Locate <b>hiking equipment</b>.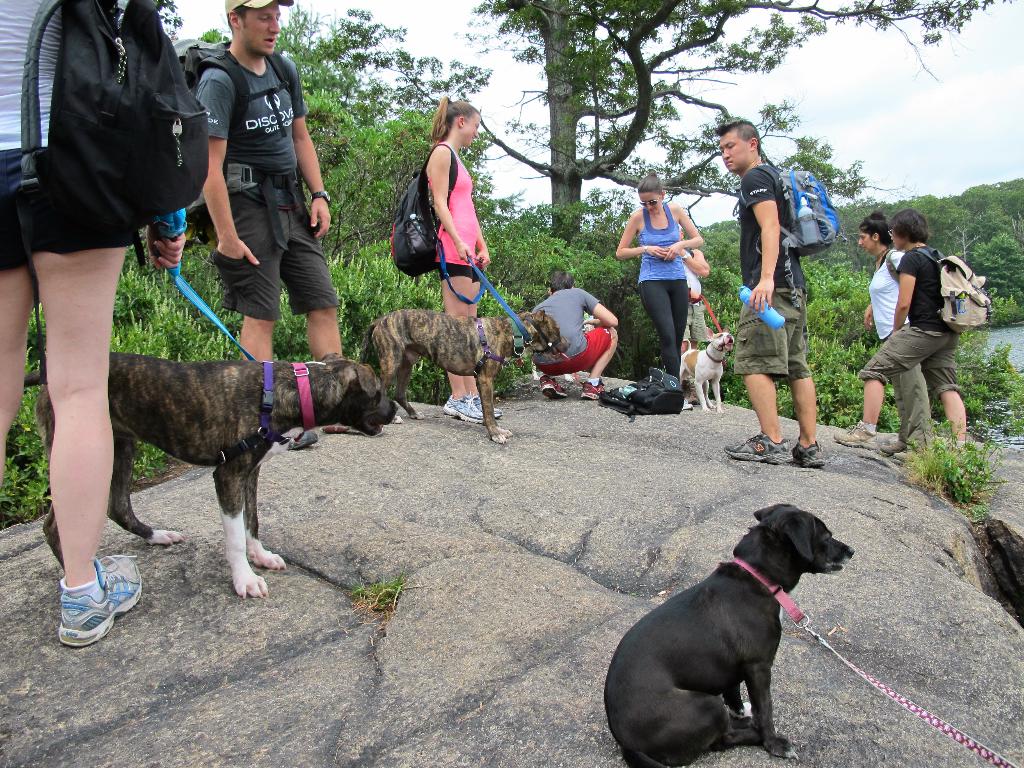
Bounding box: BBox(388, 140, 463, 287).
